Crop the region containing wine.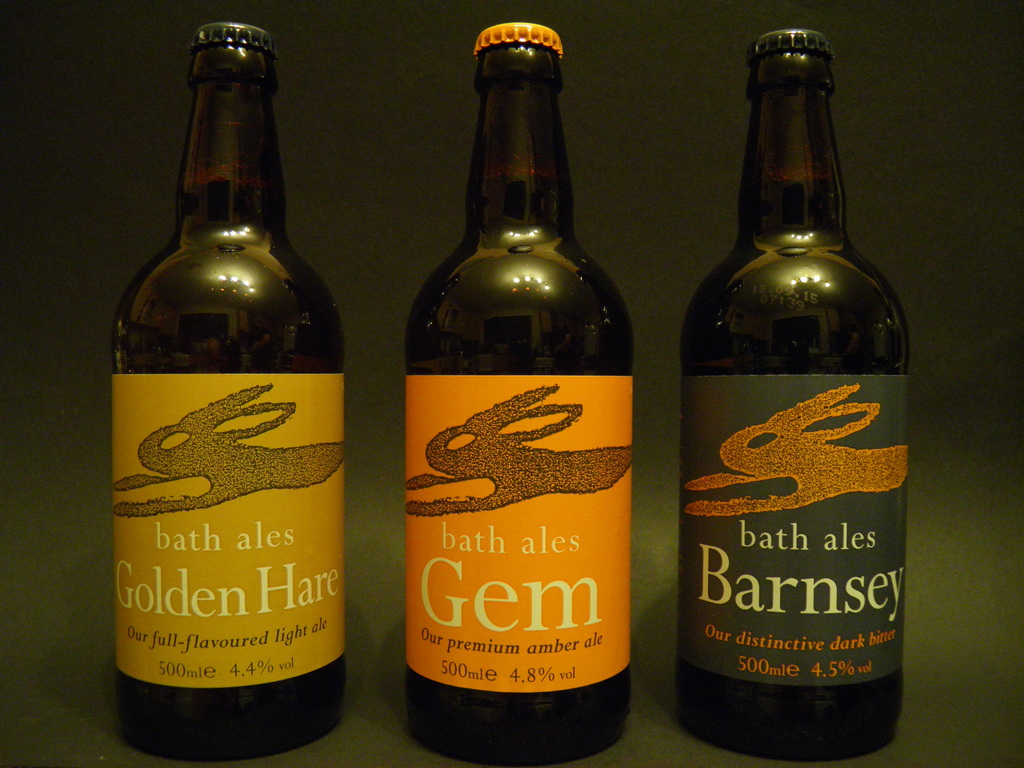
Crop region: select_region(106, 14, 346, 762).
